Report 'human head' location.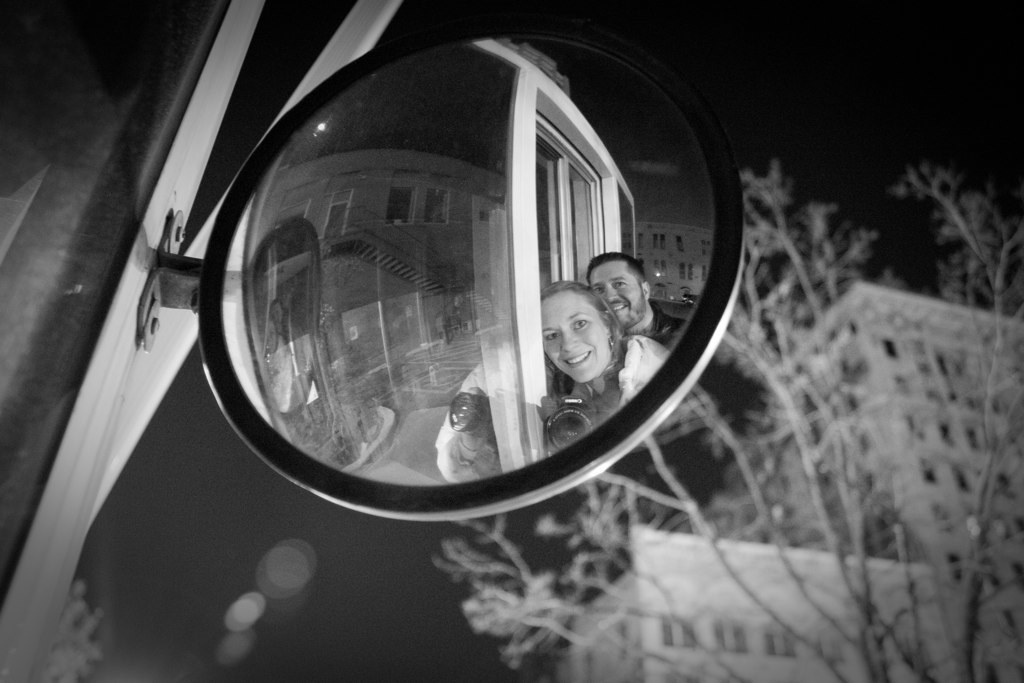
Report: BBox(543, 280, 616, 380).
